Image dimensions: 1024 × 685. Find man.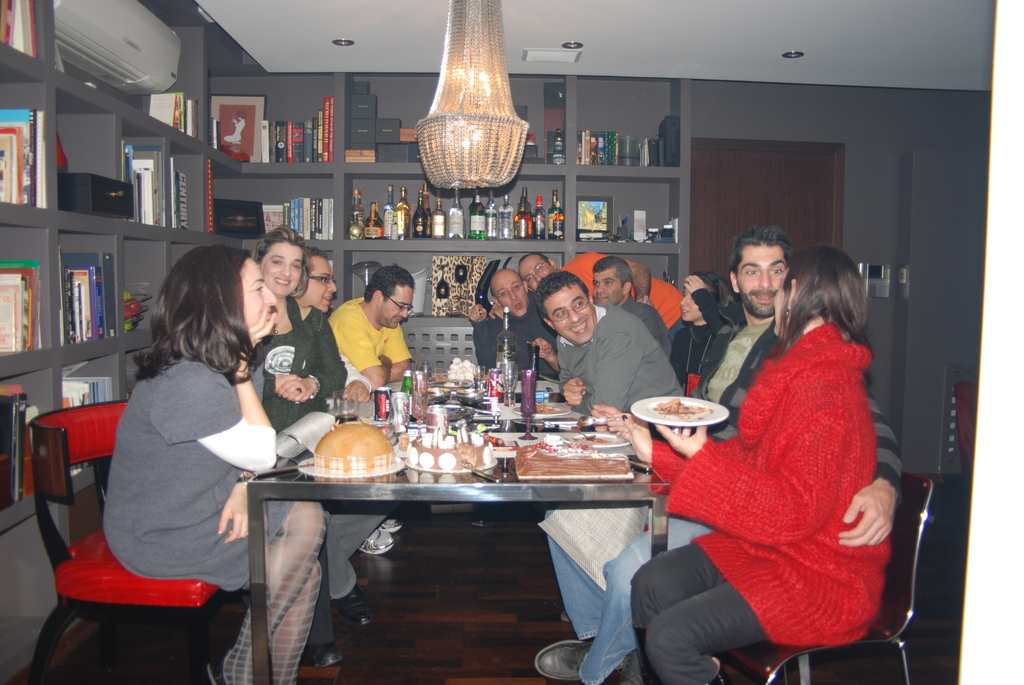
322, 261, 423, 557.
